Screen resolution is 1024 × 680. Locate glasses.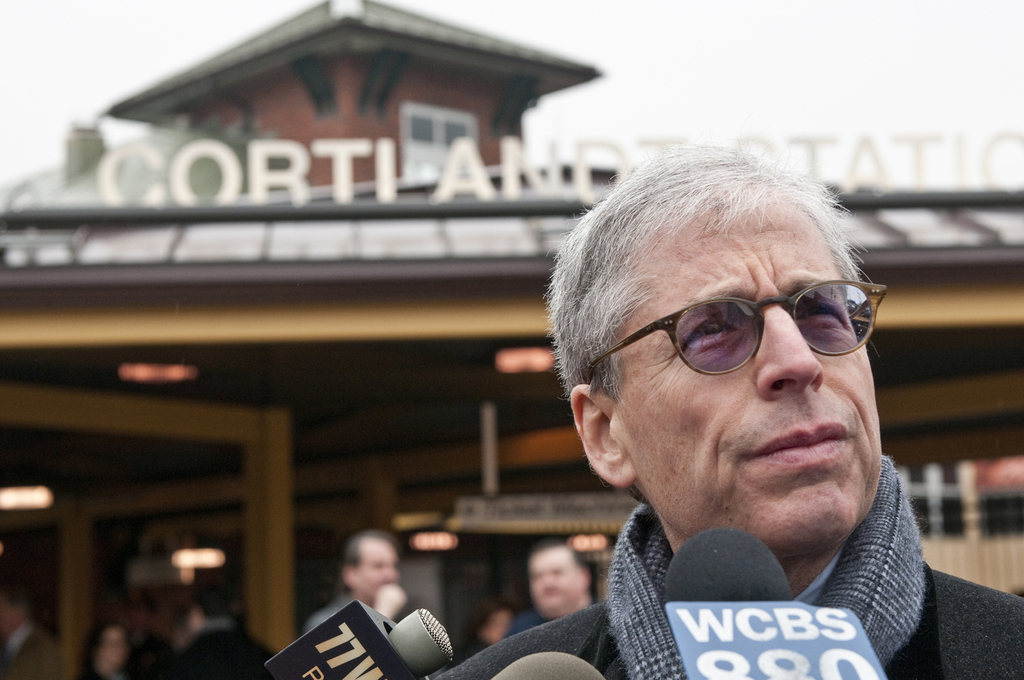
pyautogui.locateOnScreen(659, 267, 885, 375).
